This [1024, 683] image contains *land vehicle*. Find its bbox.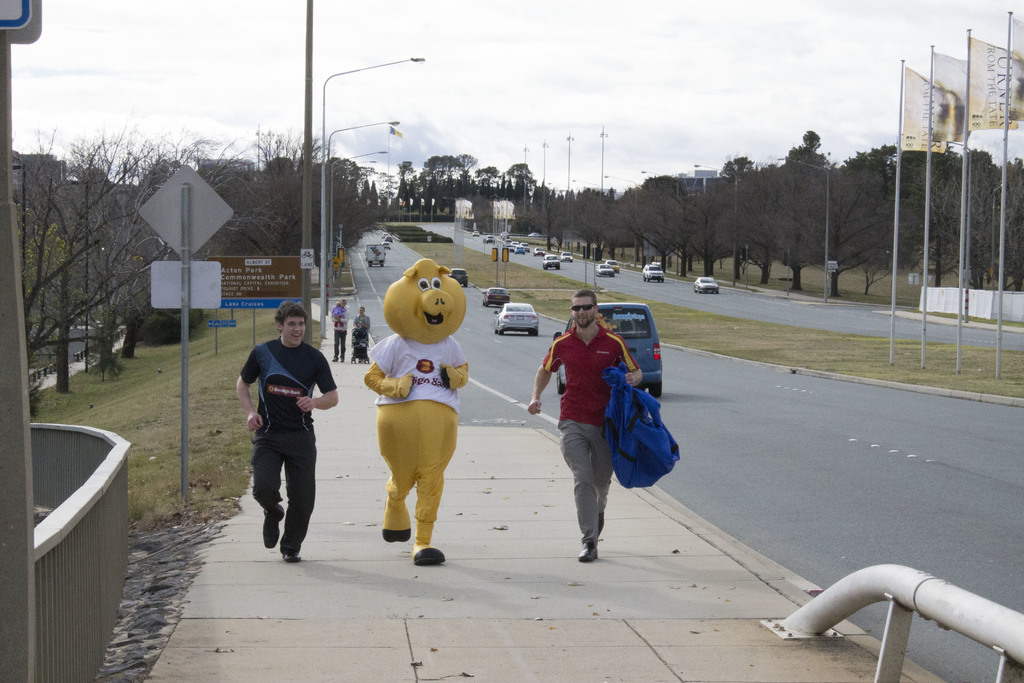
crop(693, 279, 718, 292).
